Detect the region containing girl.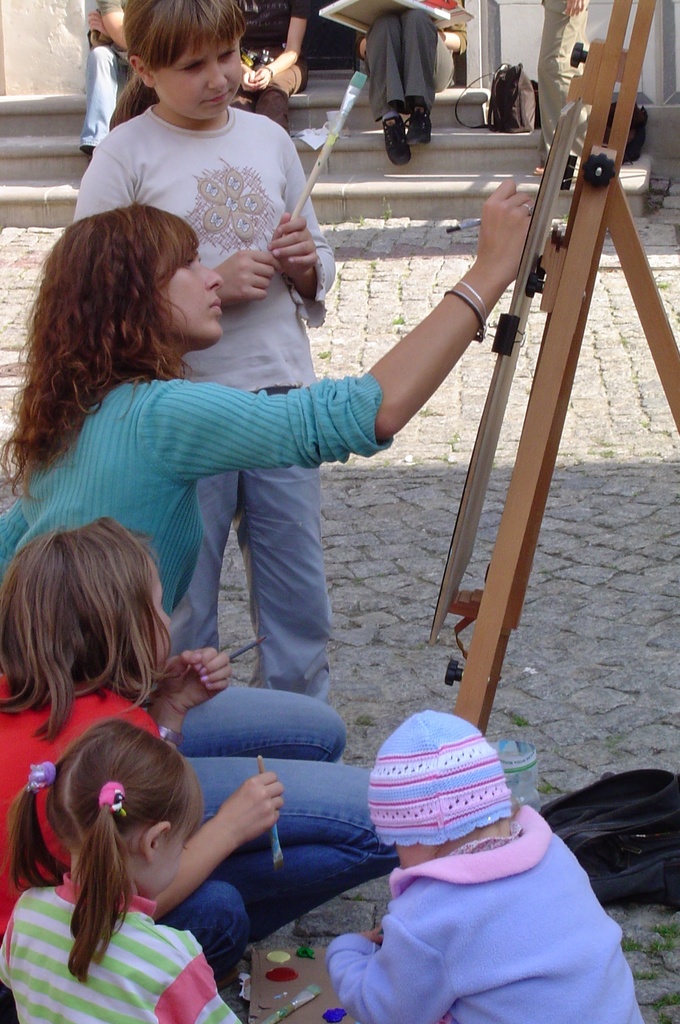
0/714/241/1023.
